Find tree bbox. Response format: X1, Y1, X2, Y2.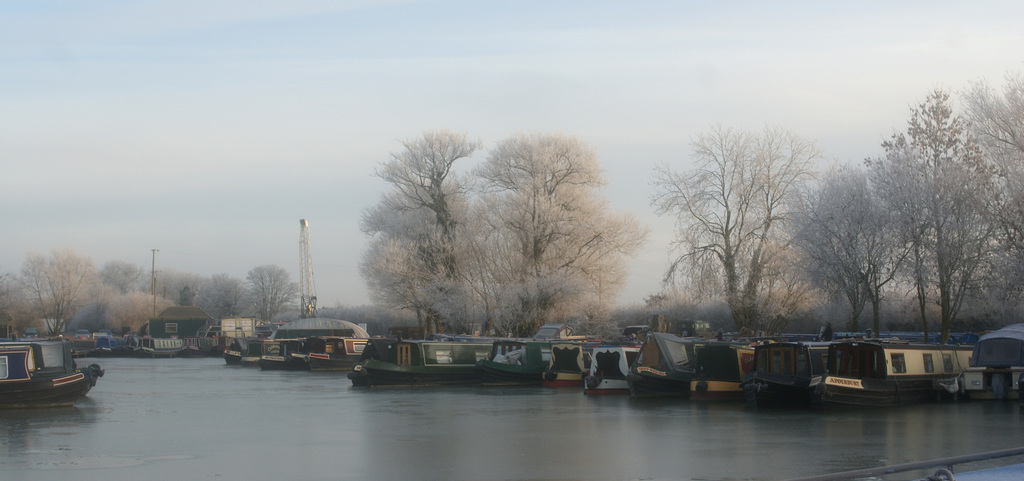
461, 129, 640, 348.
